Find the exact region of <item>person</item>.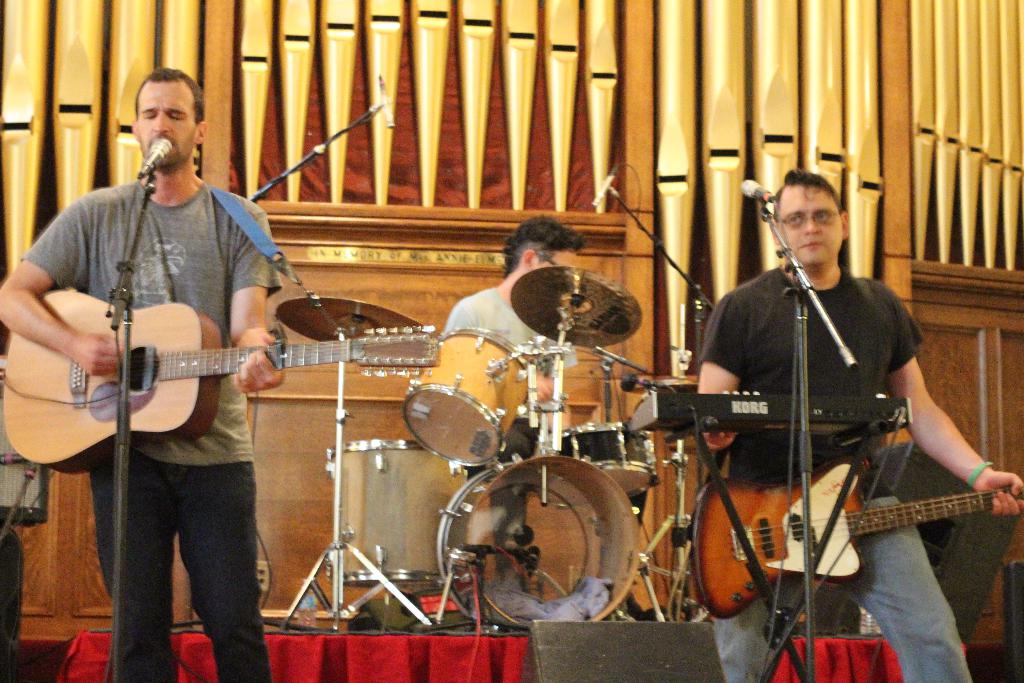
Exact region: <box>0,67,286,682</box>.
